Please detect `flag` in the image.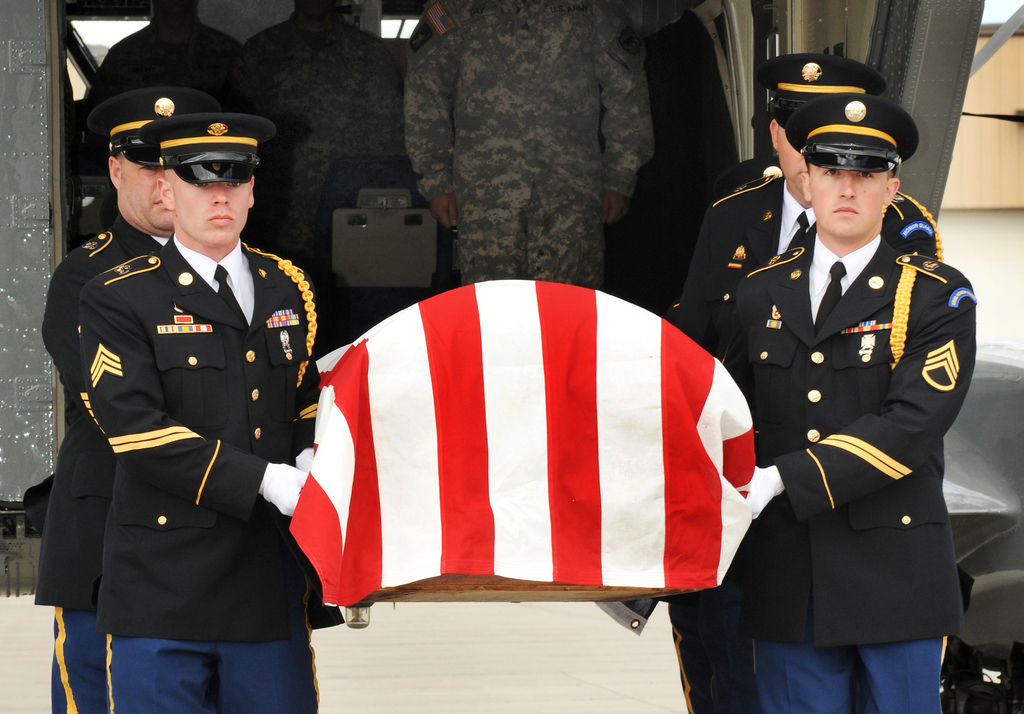
{"left": 280, "top": 269, "right": 755, "bottom": 600}.
